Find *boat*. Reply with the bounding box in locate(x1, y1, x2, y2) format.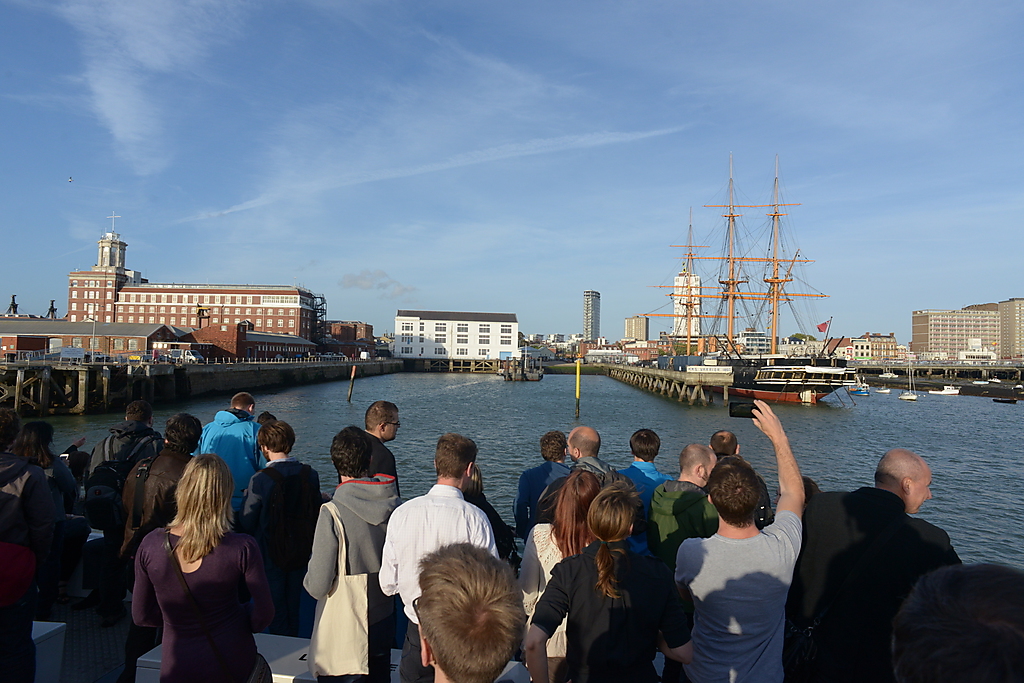
locate(925, 381, 962, 396).
